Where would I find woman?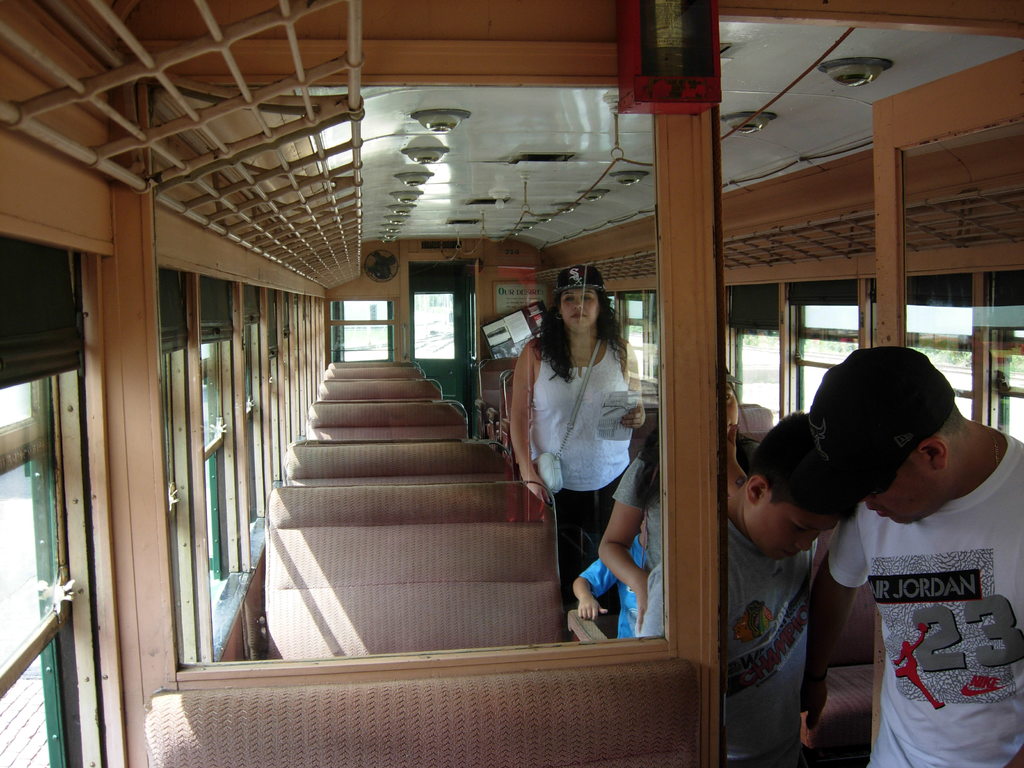
At l=591, t=364, r=752, b=632.
